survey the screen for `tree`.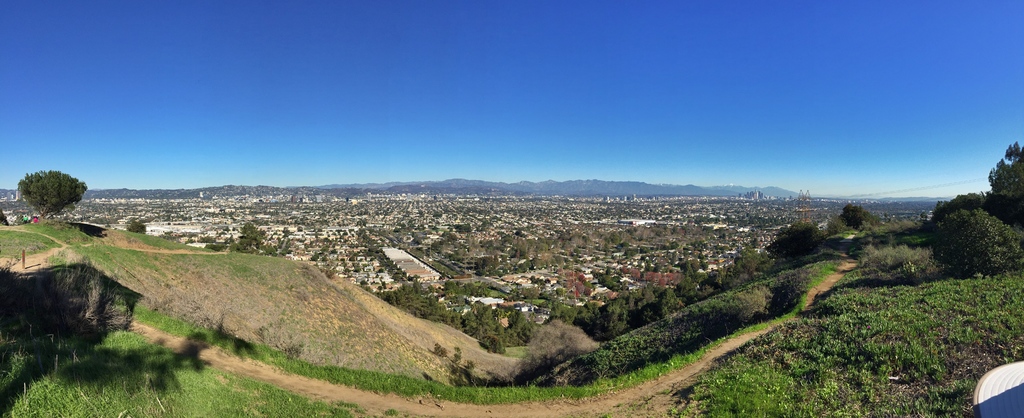
Survey found: <bbox>935, 182, 1013, 278</bbox>.
